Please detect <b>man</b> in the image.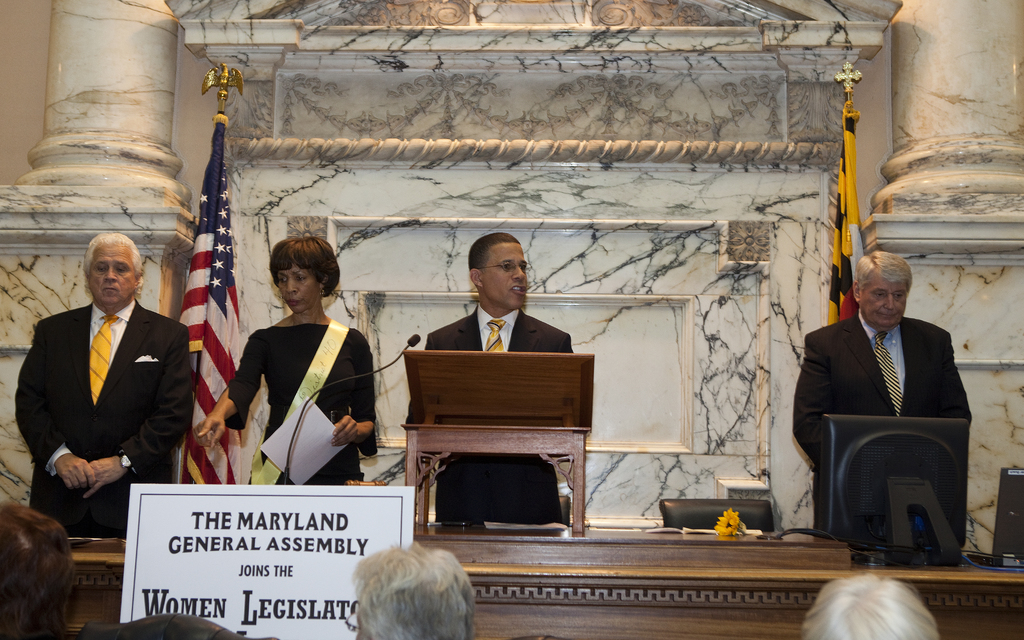
x1=408 y1=230 x2=569 y2=525.
